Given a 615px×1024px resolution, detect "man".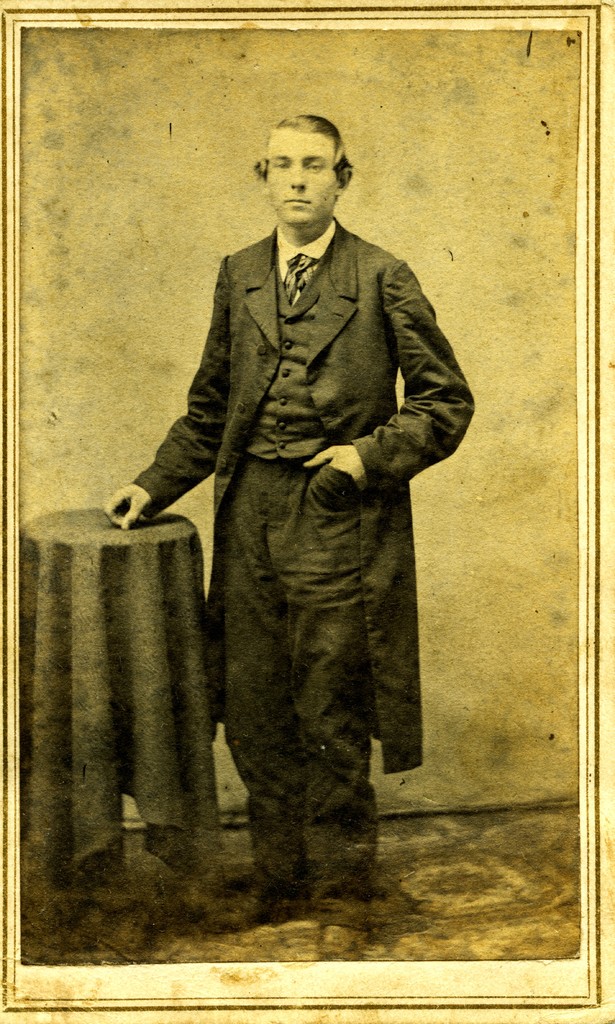
rect(102, 109, 475, 947).
